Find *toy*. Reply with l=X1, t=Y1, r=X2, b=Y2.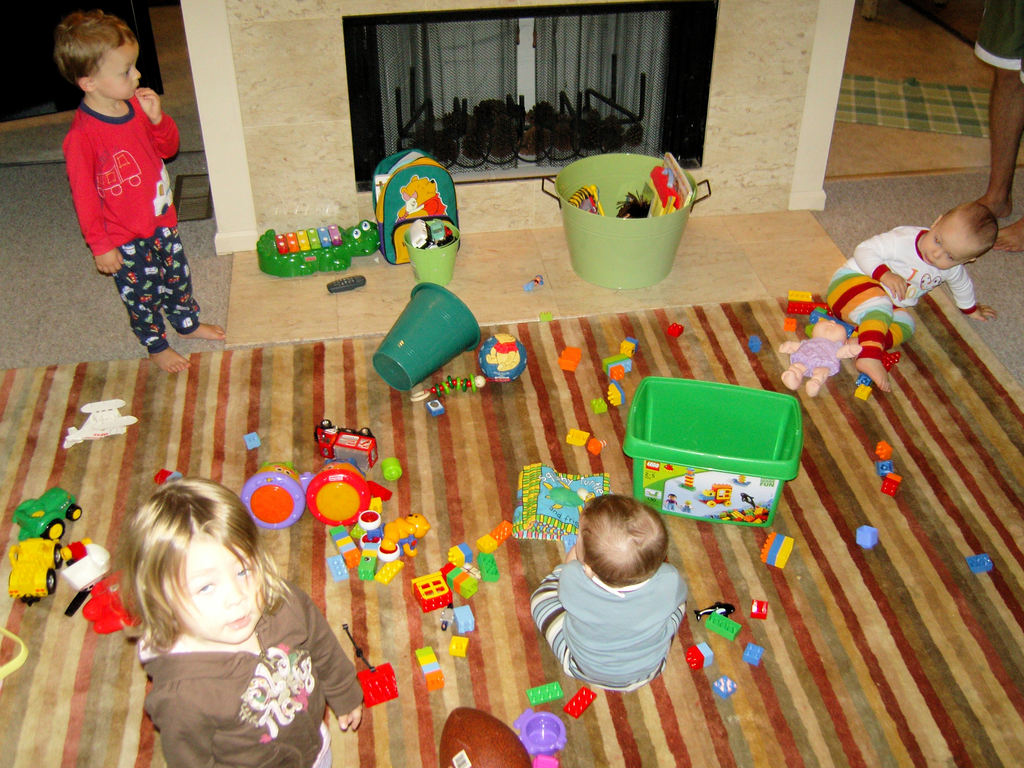
l=429, t=400, r=440, b=417.
